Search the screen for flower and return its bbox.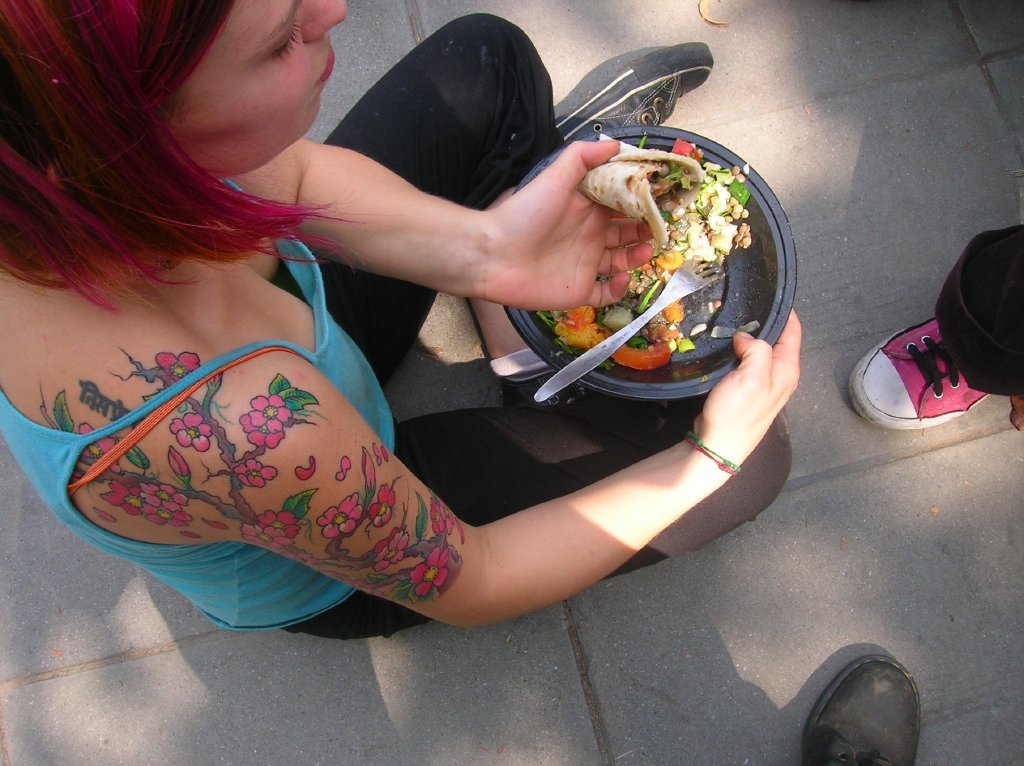
Found: (154, 353, 205, 385).
